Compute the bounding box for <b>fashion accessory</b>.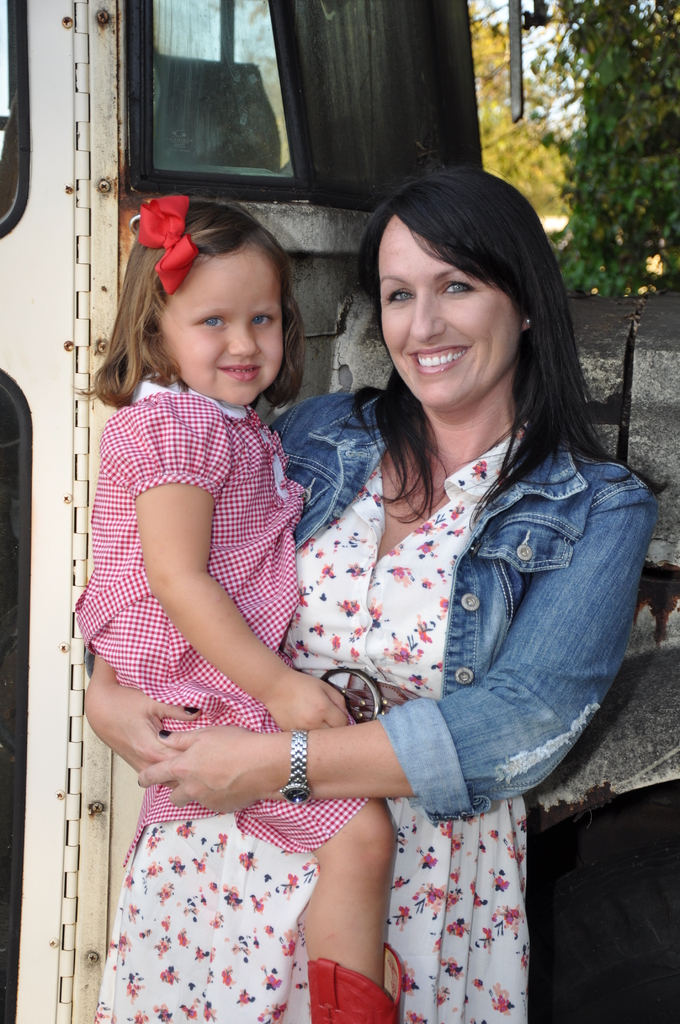
{"left": 525, "top": 316, "right": 532, "bottom": 326}.
